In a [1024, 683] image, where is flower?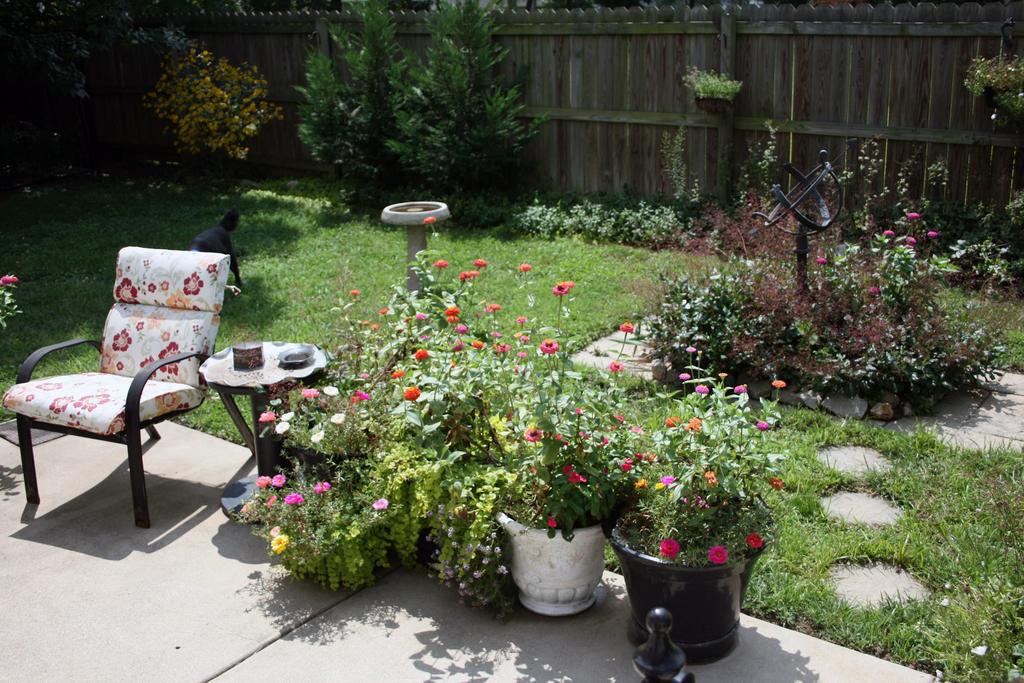
(left=553, top=277, right=576, bottom=297).
